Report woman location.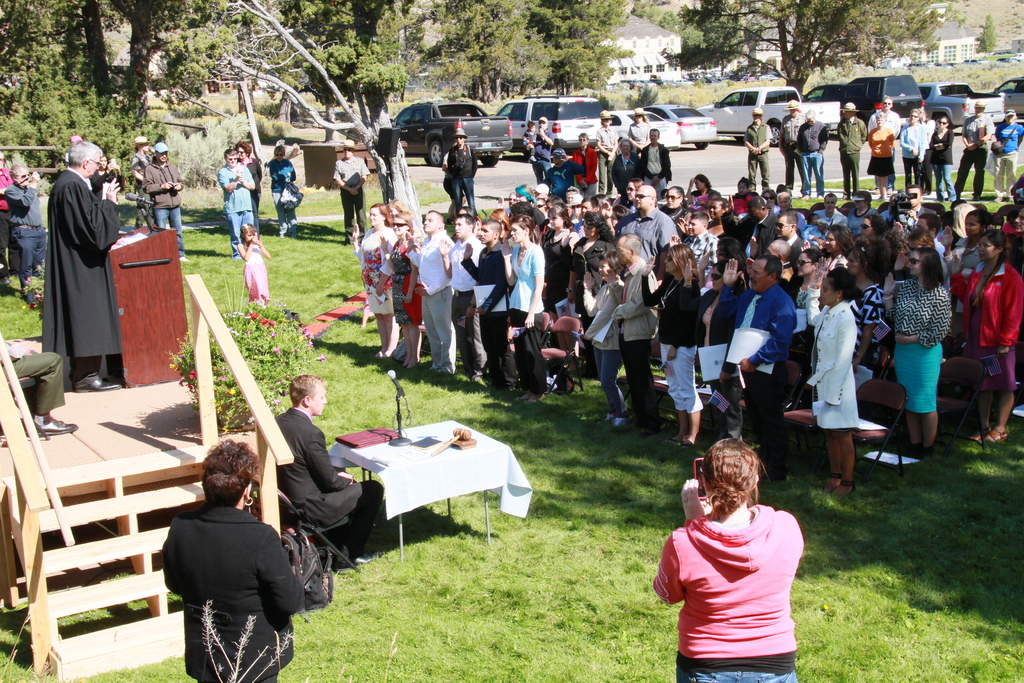
Report: x1=379, y1=211, x2=425, y2=377.
